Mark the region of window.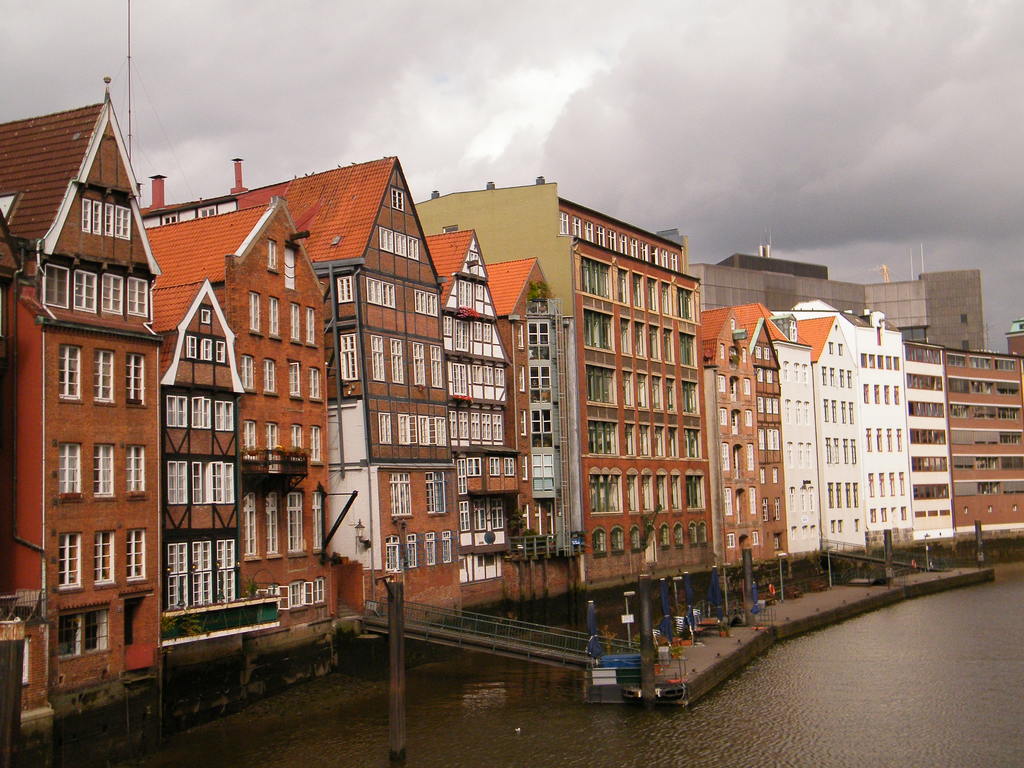
Region: <bbox>632, 268, 643, 312</bbox>.
